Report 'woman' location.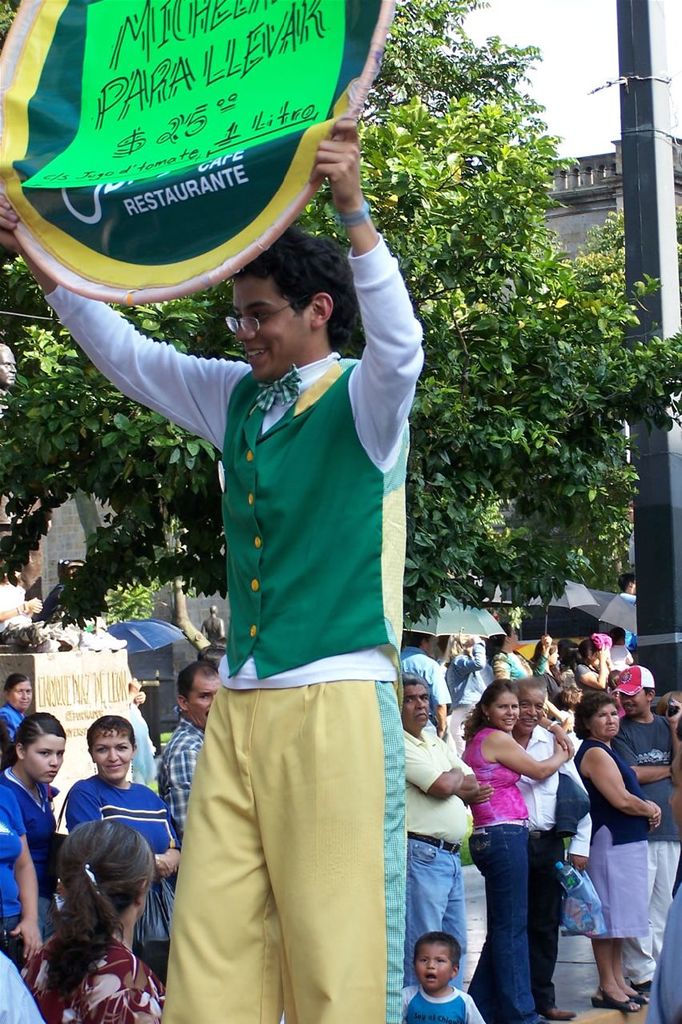
Report: Rect(1, 674, 34, 742).
